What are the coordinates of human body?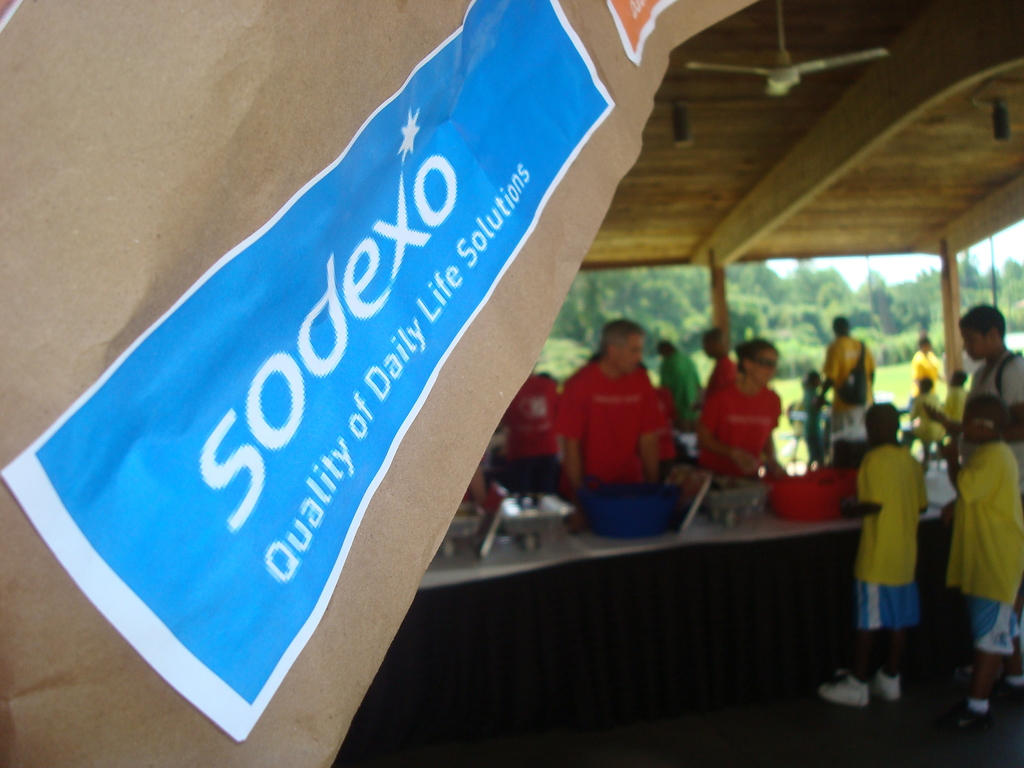
<region>912, 339, 948, 403</region>.
